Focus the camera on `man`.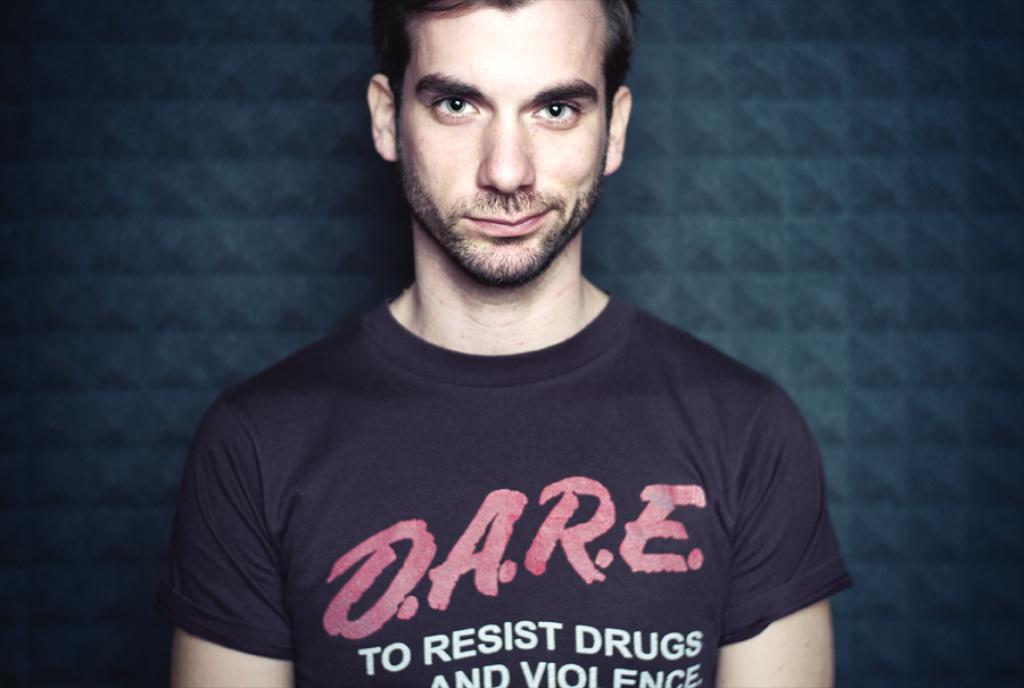
Focus region: <box>116,0,878,685</box>.
